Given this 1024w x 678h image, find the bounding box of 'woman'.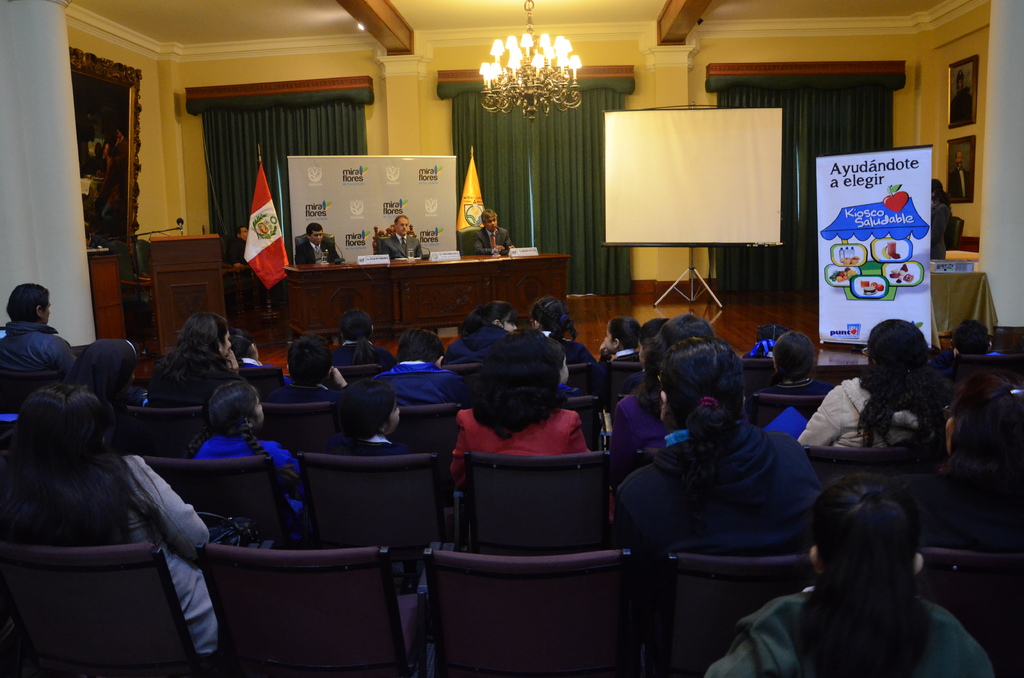
452:327:591:488.
